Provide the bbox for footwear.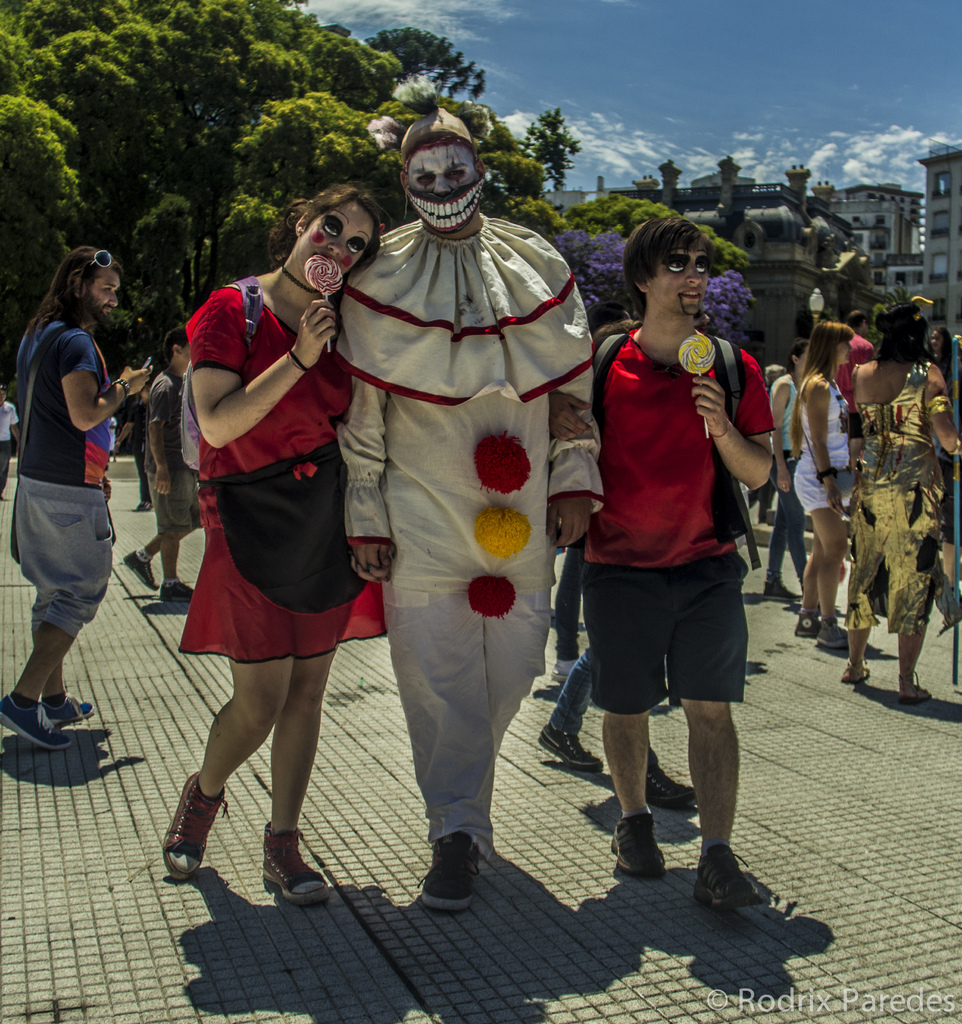
select_region(549, 655, 581, 683).
